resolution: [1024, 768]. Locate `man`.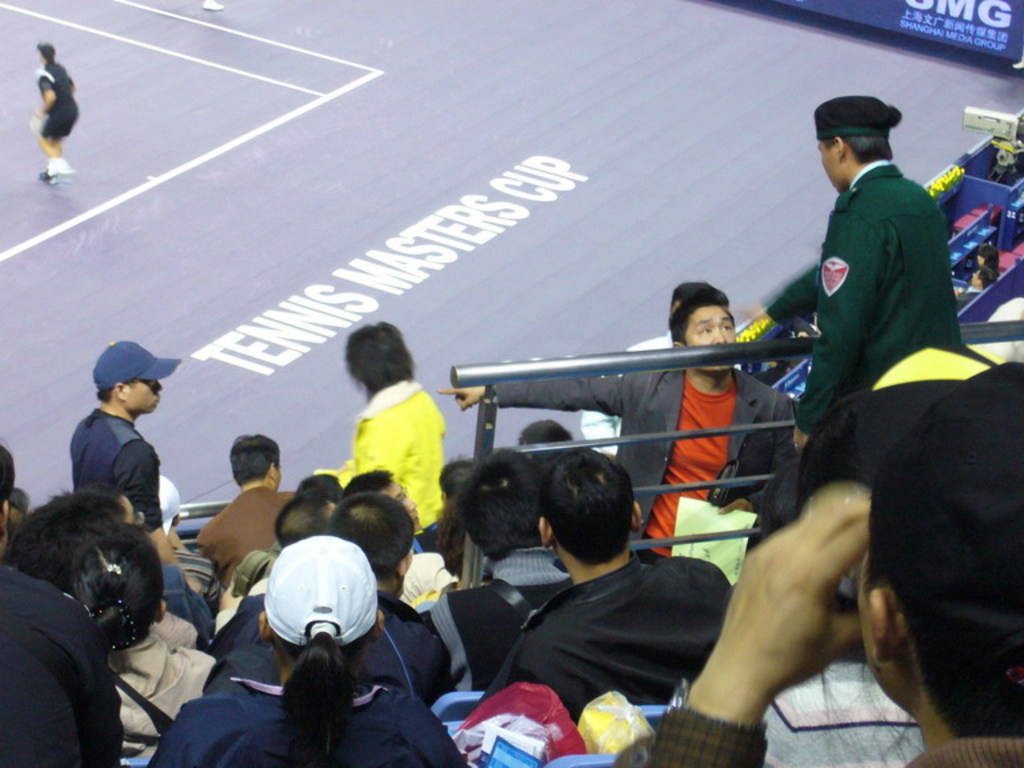
[755, 95, 971, 455].
